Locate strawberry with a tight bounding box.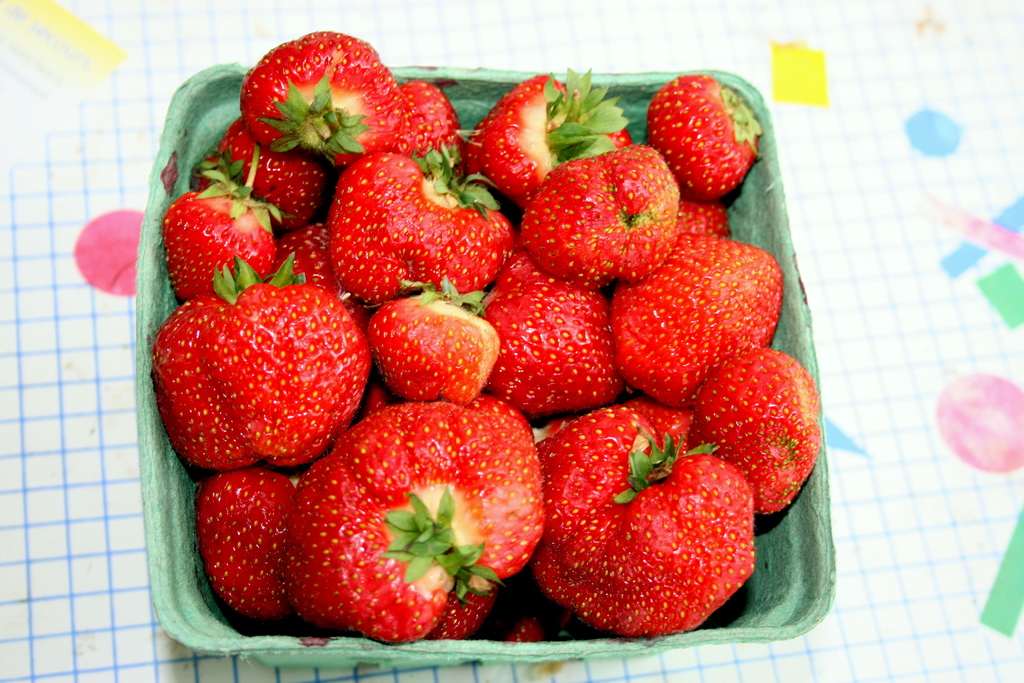
bbox=(196, 468, 293, 616).
